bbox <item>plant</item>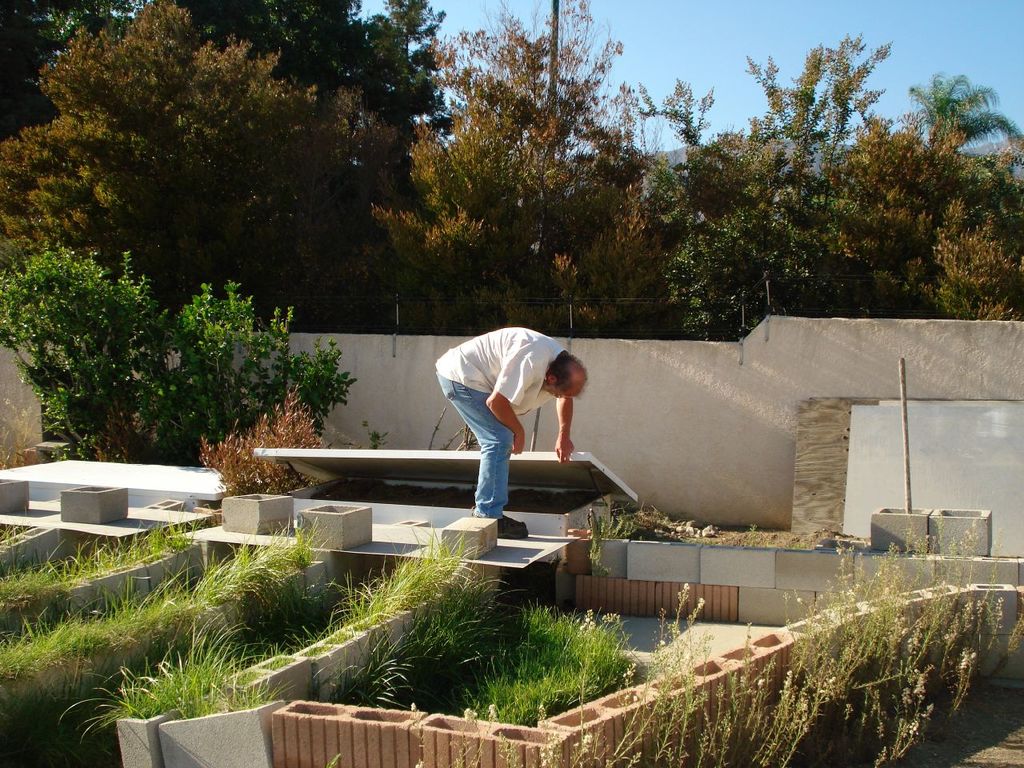
crop(321, 752, 347, 767)
